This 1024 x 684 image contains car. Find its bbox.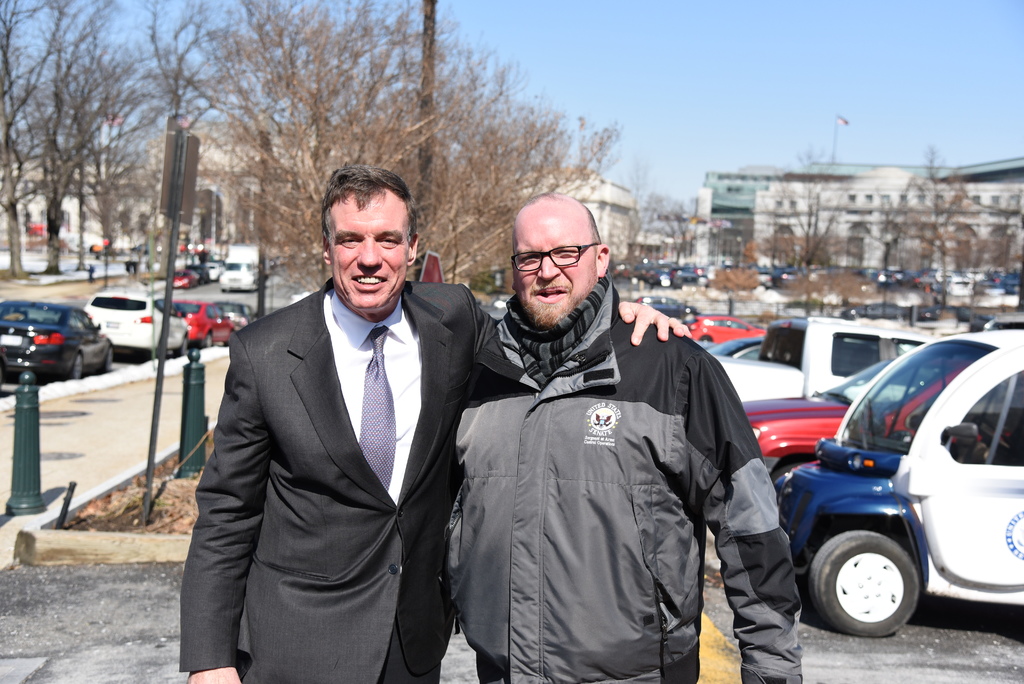
detection(757, 338, 986, 519).
